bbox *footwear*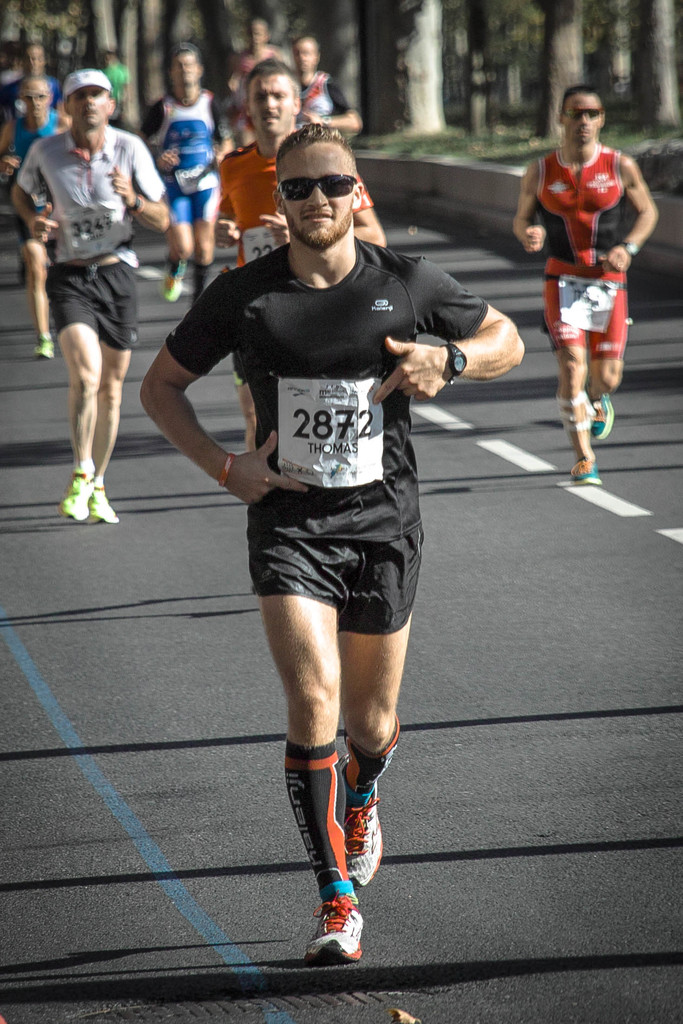
(305, 895, 368, 973)
